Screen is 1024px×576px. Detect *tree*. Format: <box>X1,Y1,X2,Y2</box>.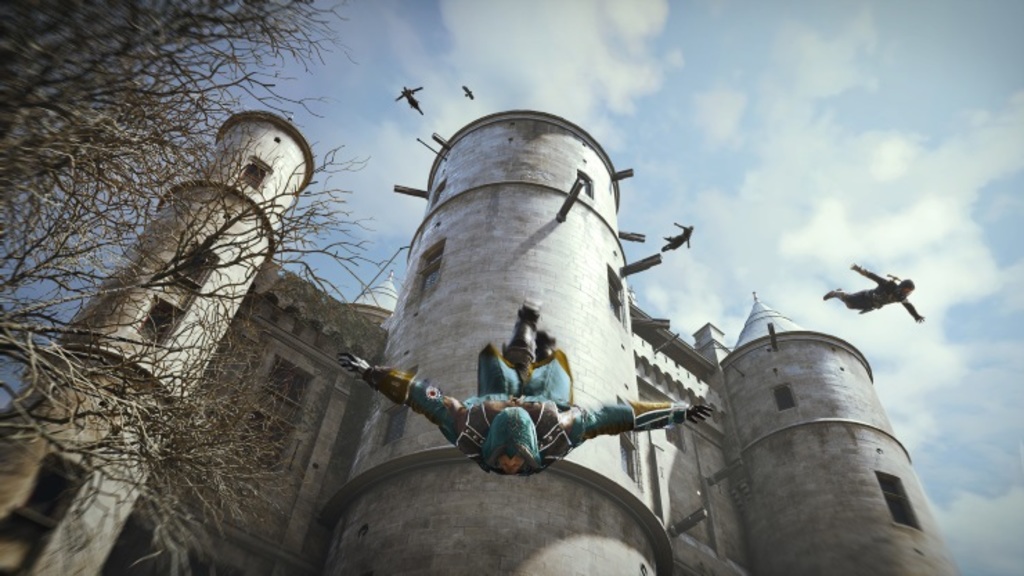
<box>0,0,393,575</box>.
